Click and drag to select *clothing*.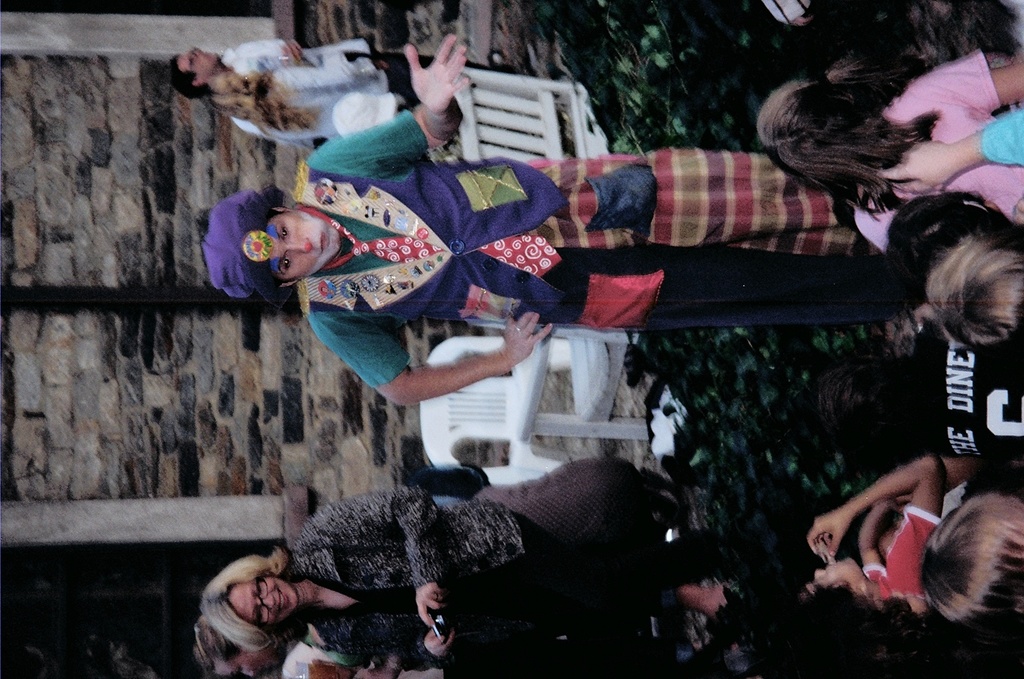
Selection: bbox=[272, 58, 421, 137].
